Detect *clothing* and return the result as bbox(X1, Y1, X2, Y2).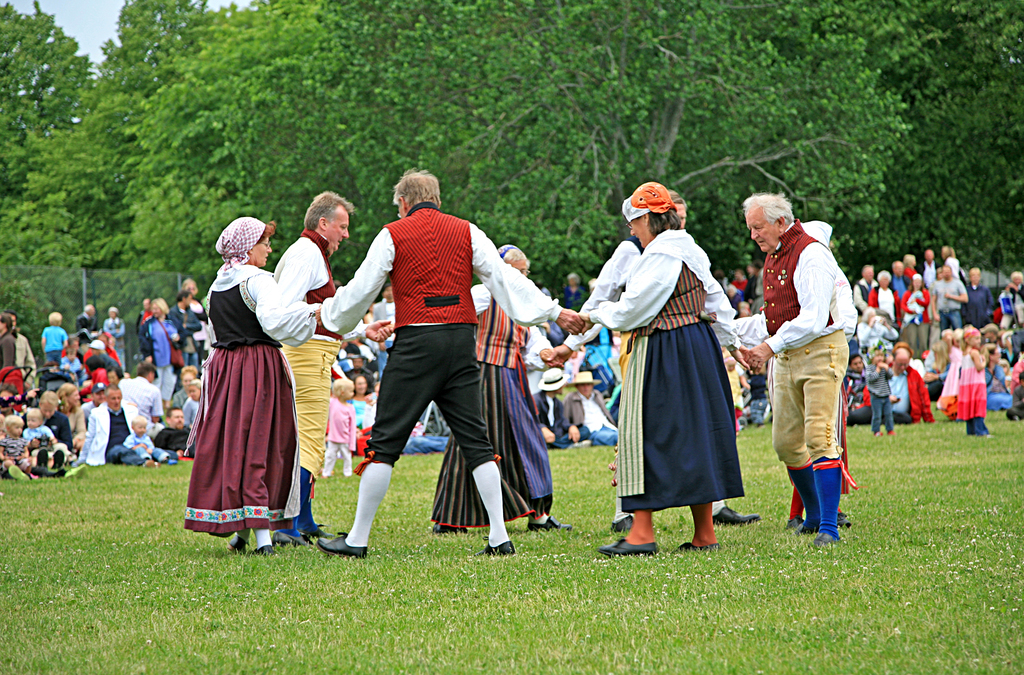
bbox(124, 434, 158, 471).
